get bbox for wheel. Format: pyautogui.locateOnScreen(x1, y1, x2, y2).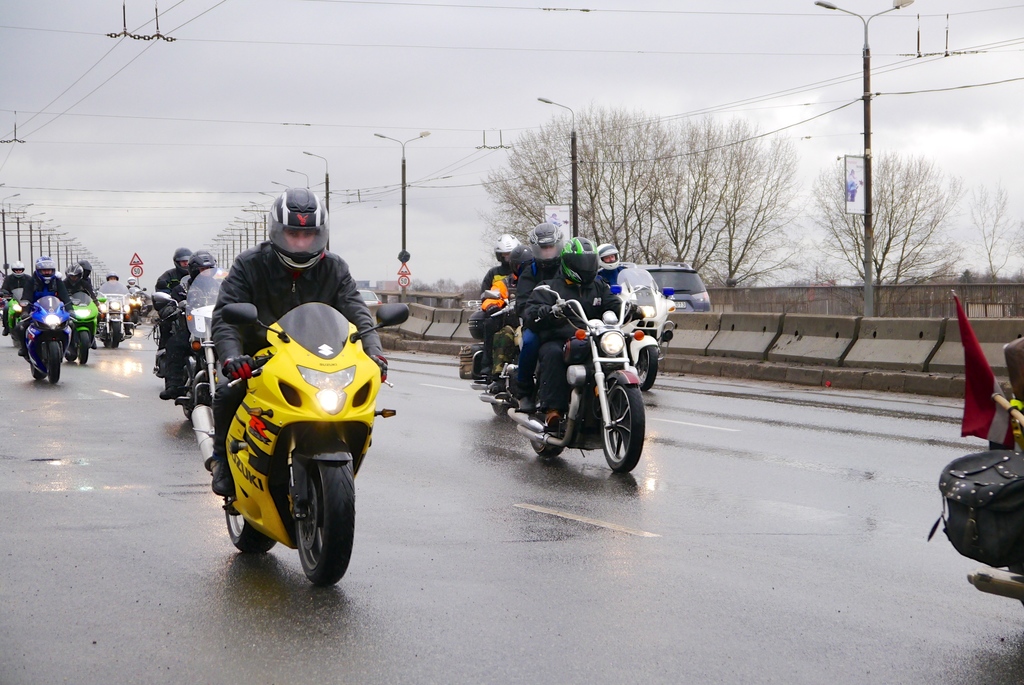
pyautogui.locateOnScreen(182, 407, 194, 419).
